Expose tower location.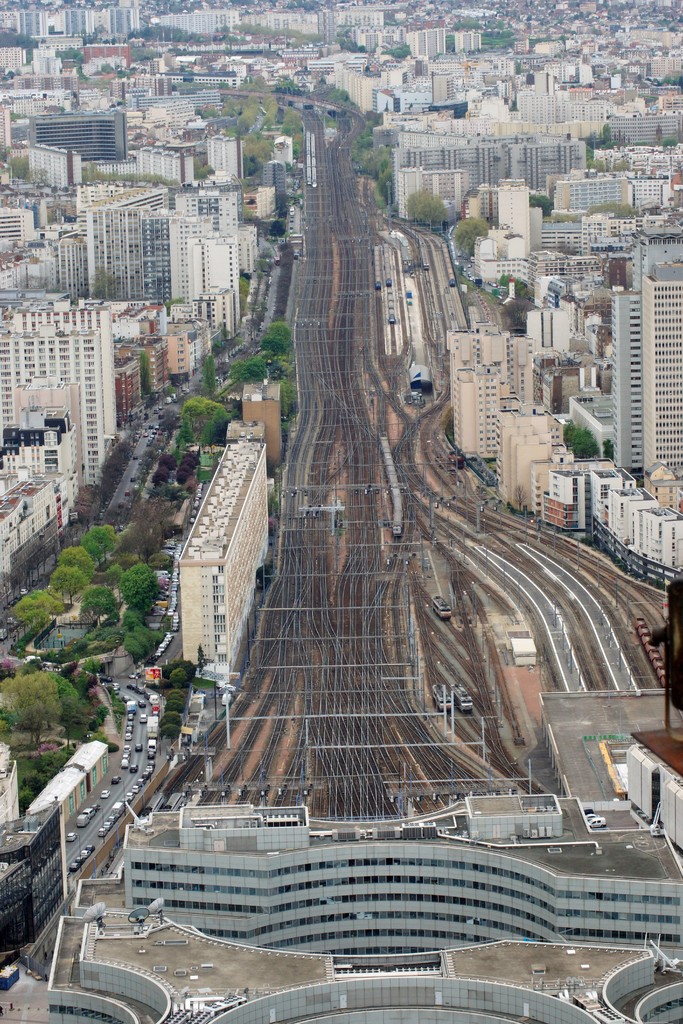
Exposed at locate(3, 292, 129, 486).
